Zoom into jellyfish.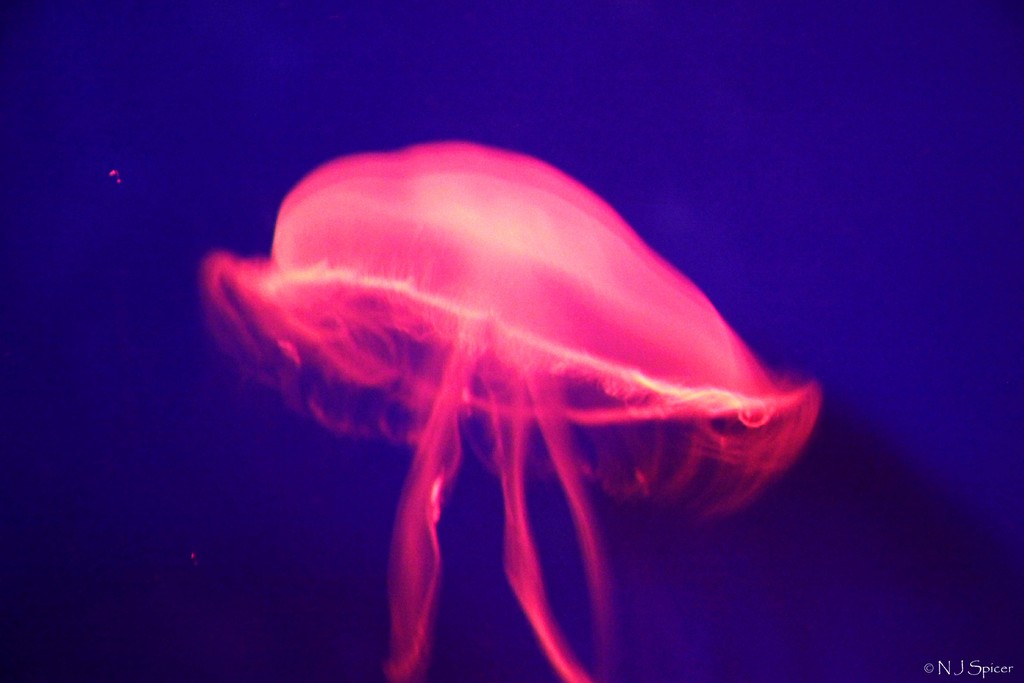
Zoom target: {"left": 165, "top": 128, "right": 827, "bottom": 659}.
